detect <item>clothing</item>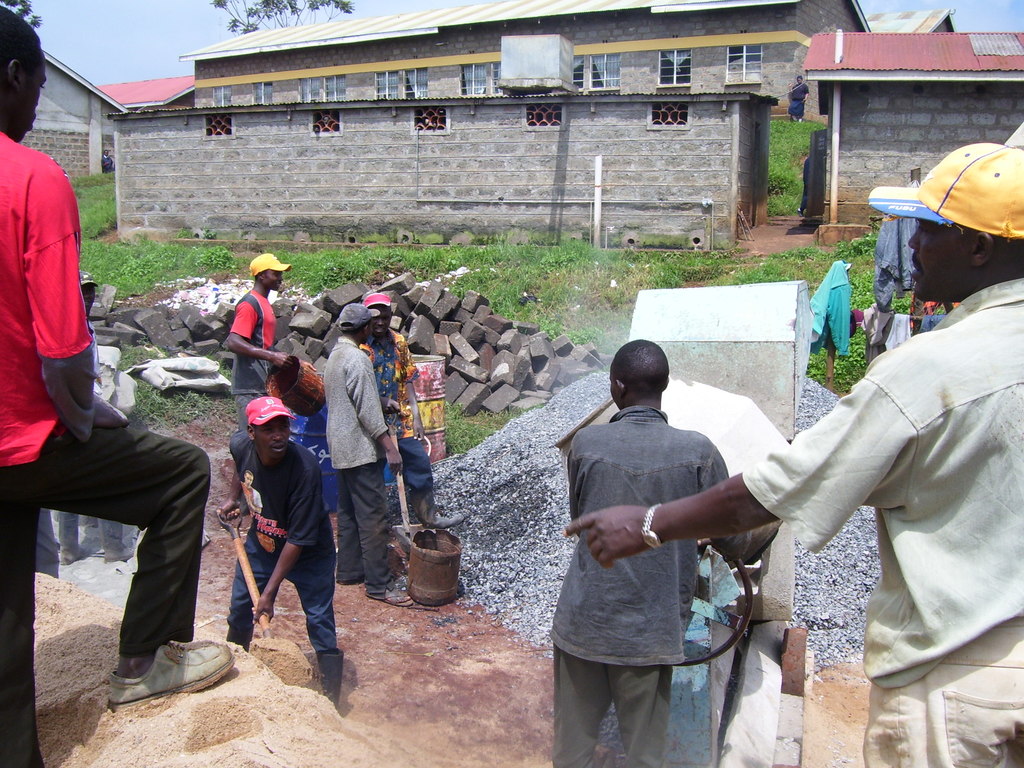
x1=549 y1=410 x2=745 y2=767
